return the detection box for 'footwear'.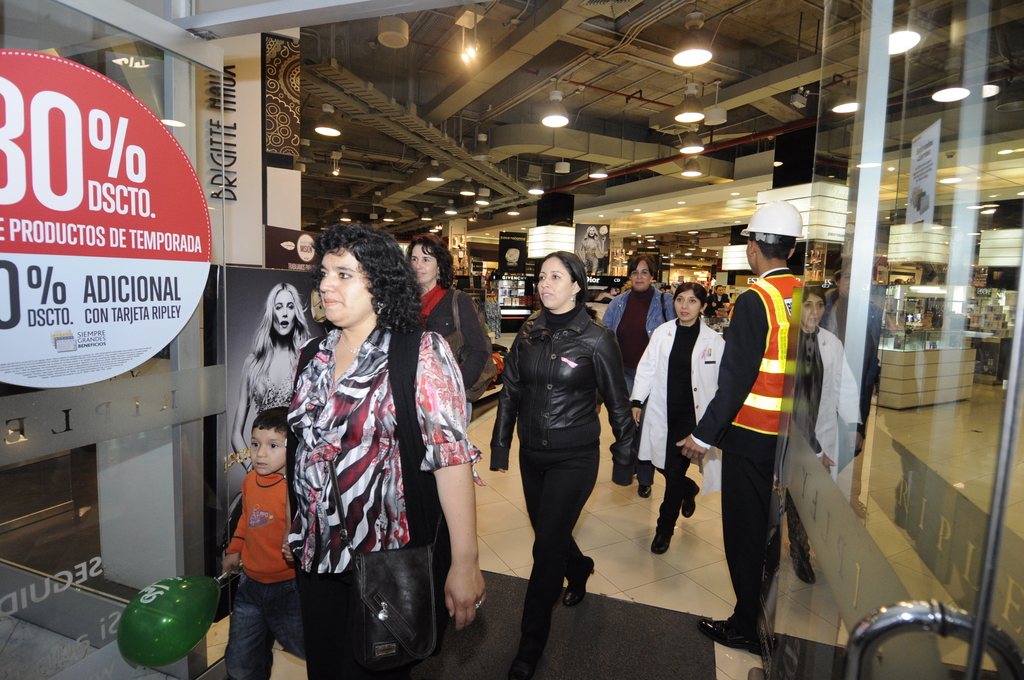
rect(561, 567, 598, 608).
